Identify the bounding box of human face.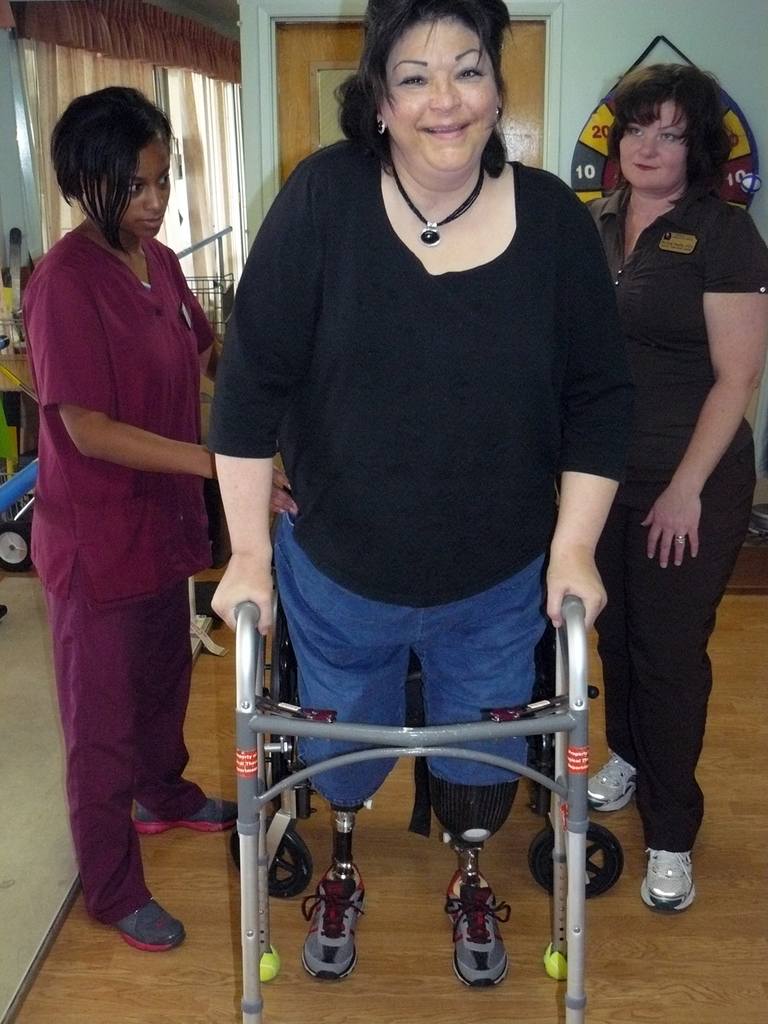
{"x1": 380, "y1": 22, "x2": 499, "y2": 179}.
